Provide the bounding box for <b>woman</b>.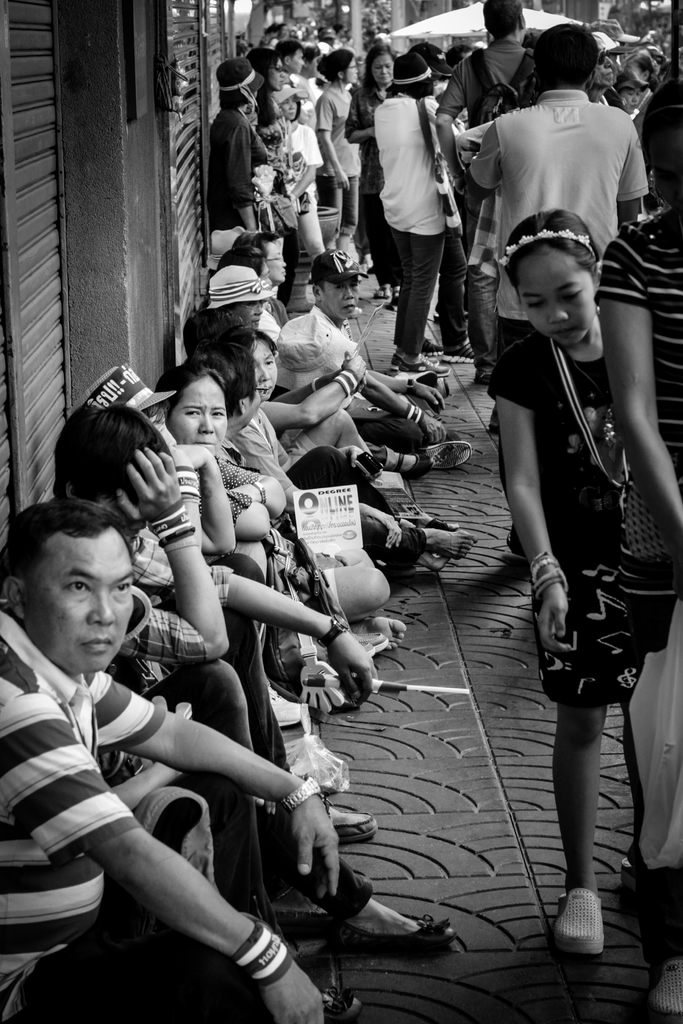
select_region(309, 46, 360, 259).
